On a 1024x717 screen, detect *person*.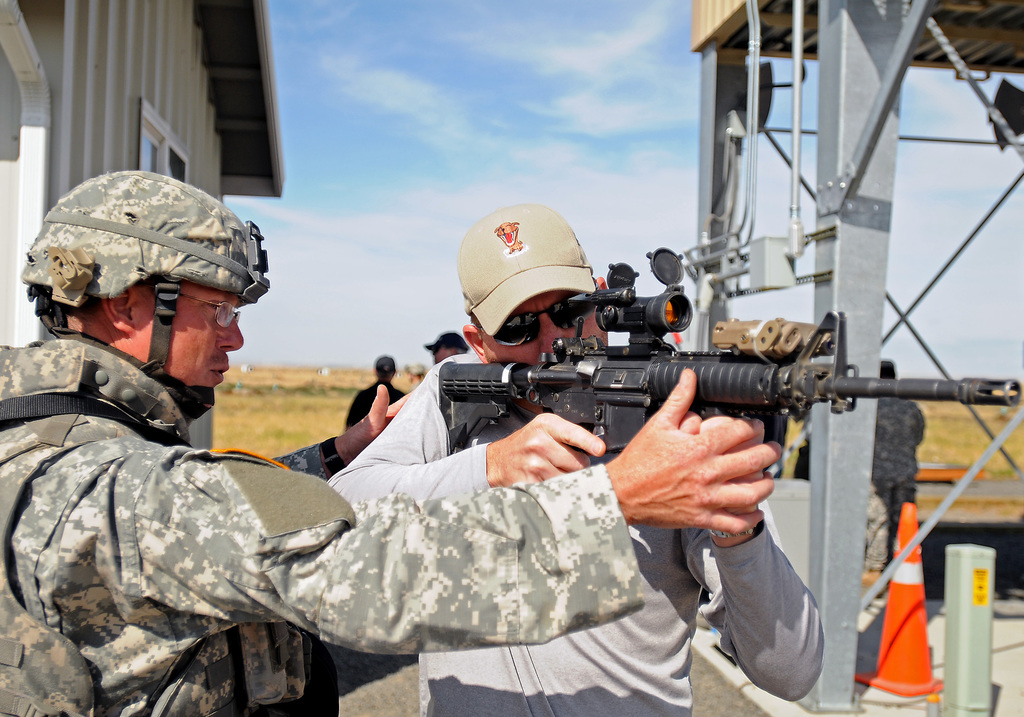
box(871, 354, 929, 589).
